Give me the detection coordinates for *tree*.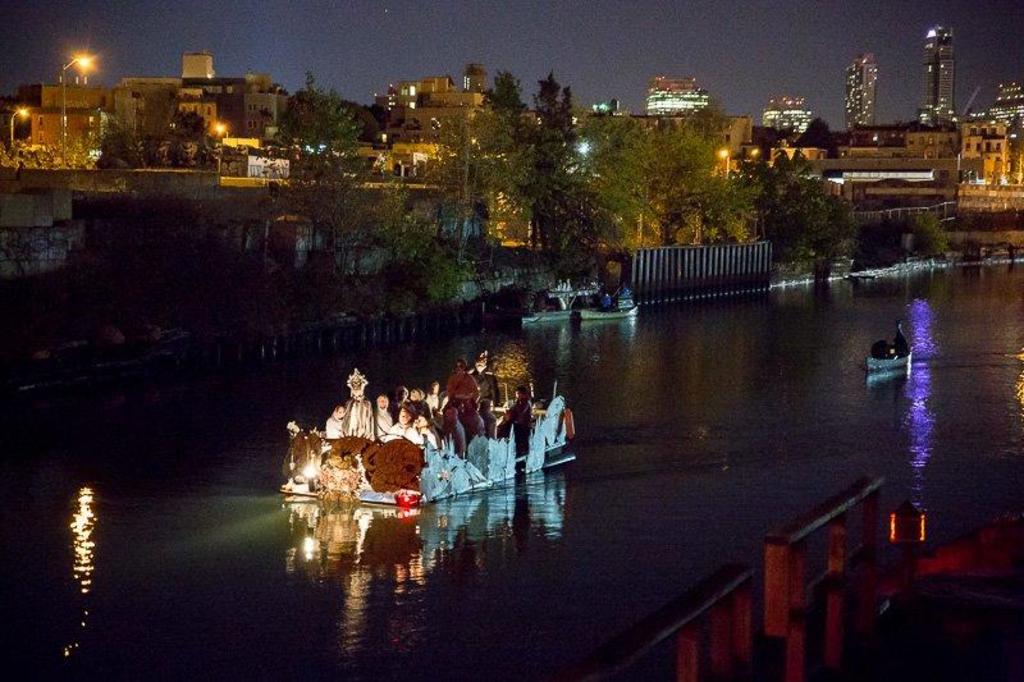
{"left": 106, "top": 81, "right": 186, "bottom": 171}.
